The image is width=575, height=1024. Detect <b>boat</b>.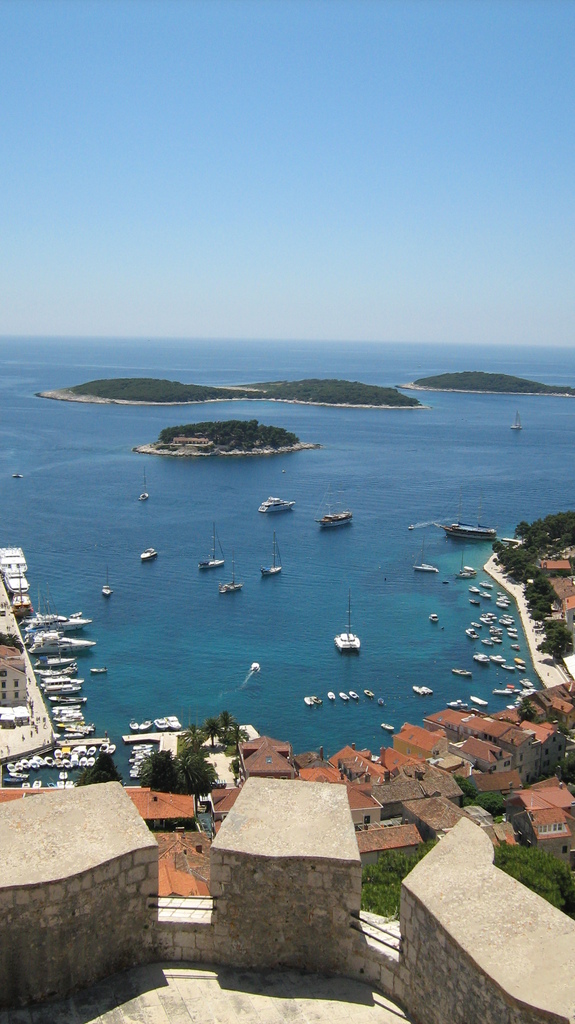
Detection: locate(129, 719, 140, 728).
